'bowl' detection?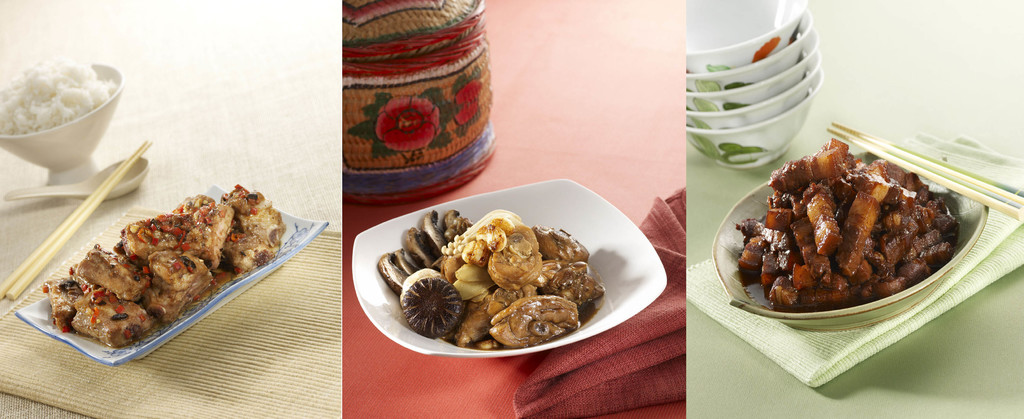
687 51 822 129
